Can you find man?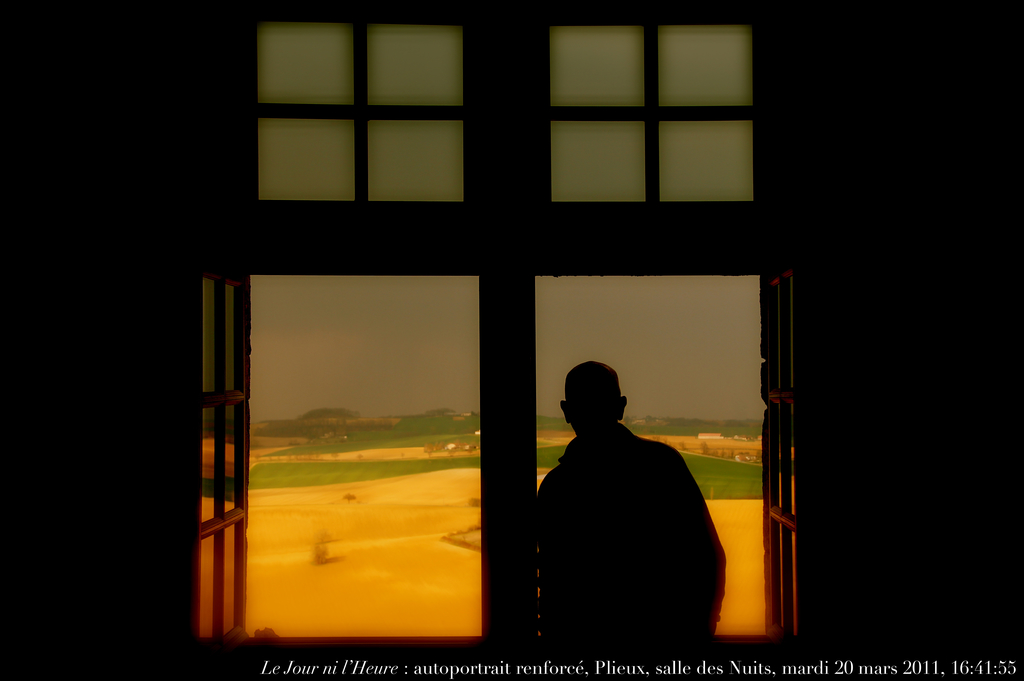
Yes, bounding box: bbox=[529, 358, 732, 662].
